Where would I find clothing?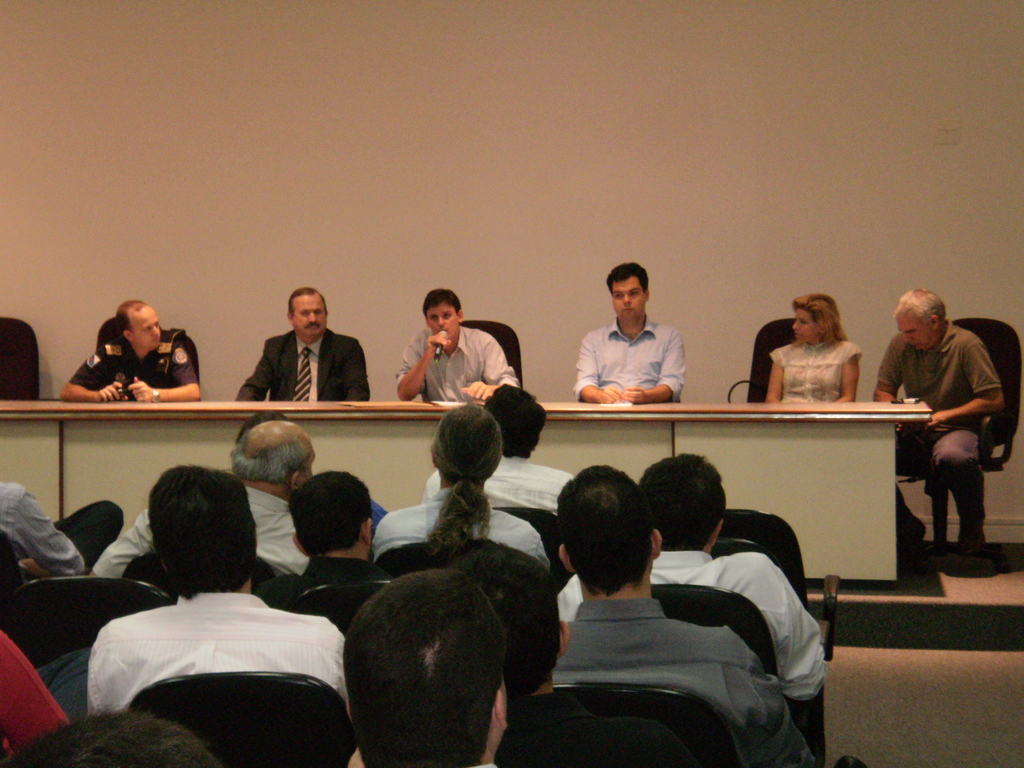
At <box>372,501,392,536</box>.
